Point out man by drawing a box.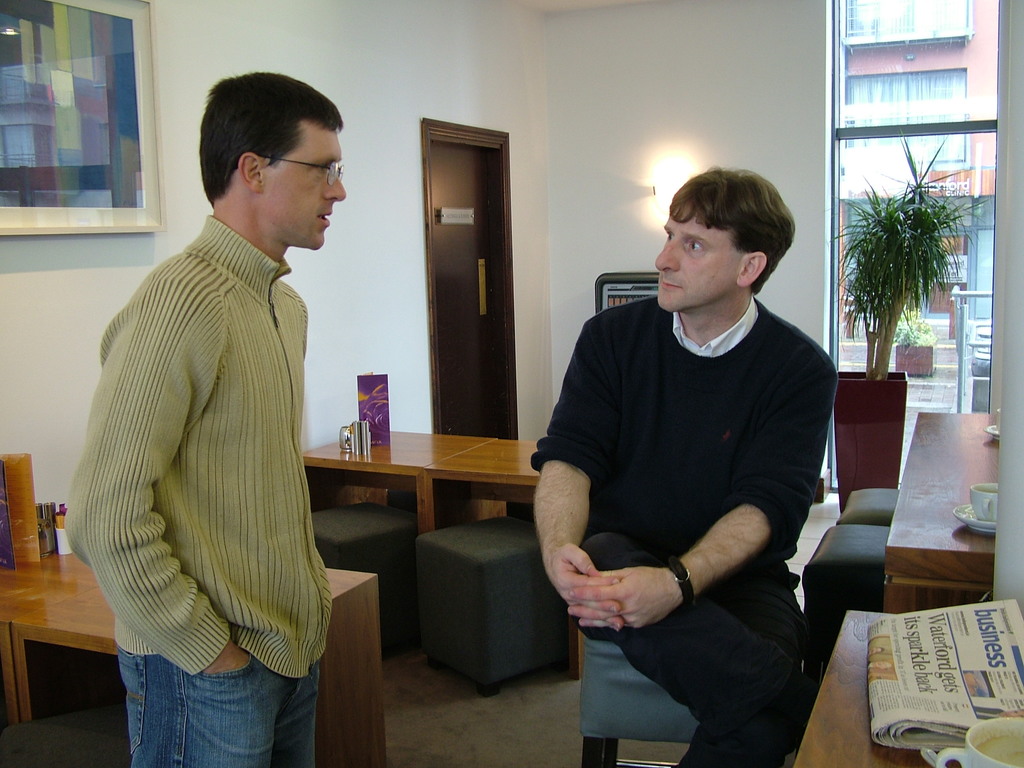
<bbox>61, 69, 346, 767</bbox>.
